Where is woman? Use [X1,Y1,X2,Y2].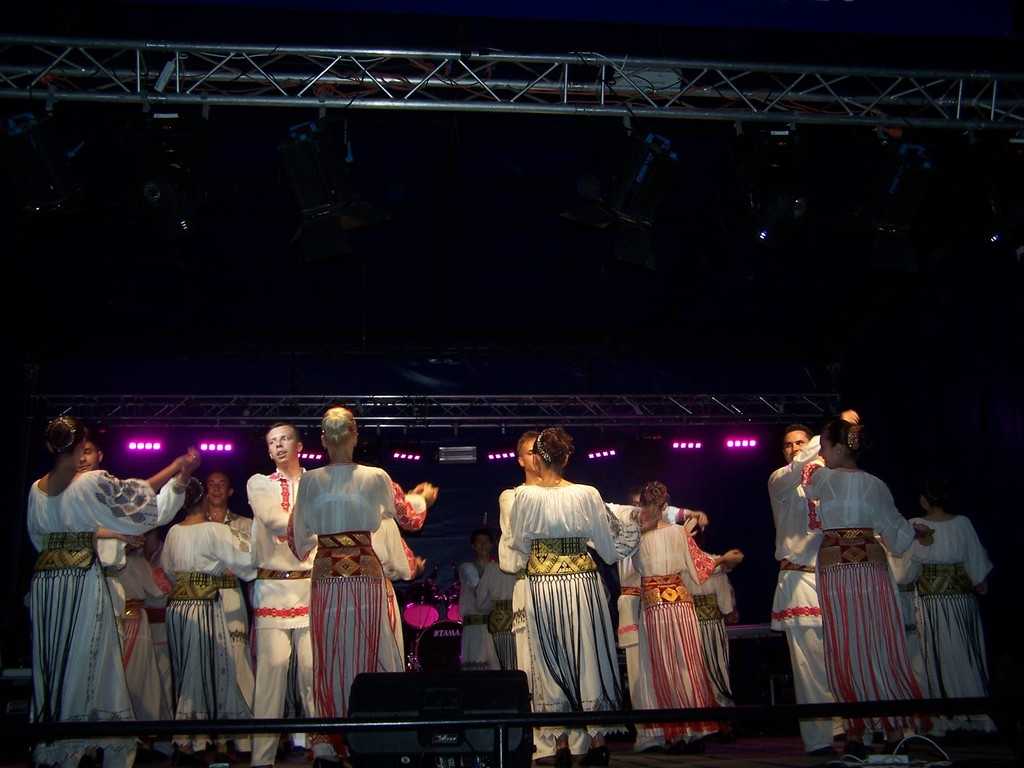
[284,402,439,764].
